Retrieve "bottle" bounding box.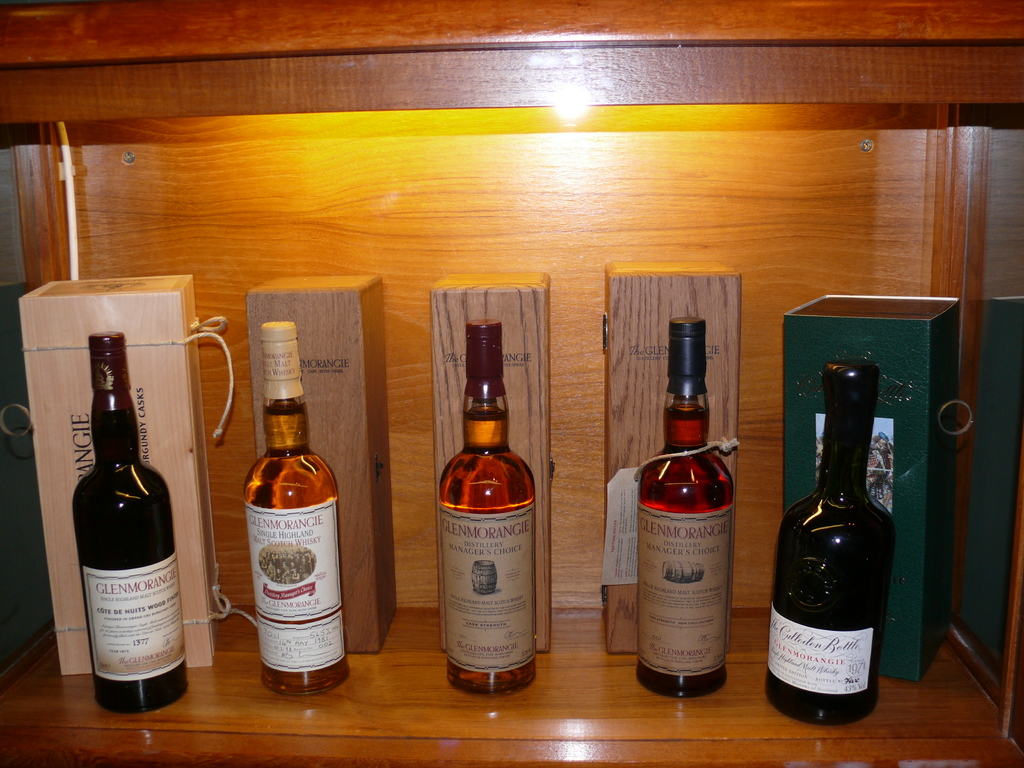
Bounding box: left=240, top=318, right=353, bottom=696.
